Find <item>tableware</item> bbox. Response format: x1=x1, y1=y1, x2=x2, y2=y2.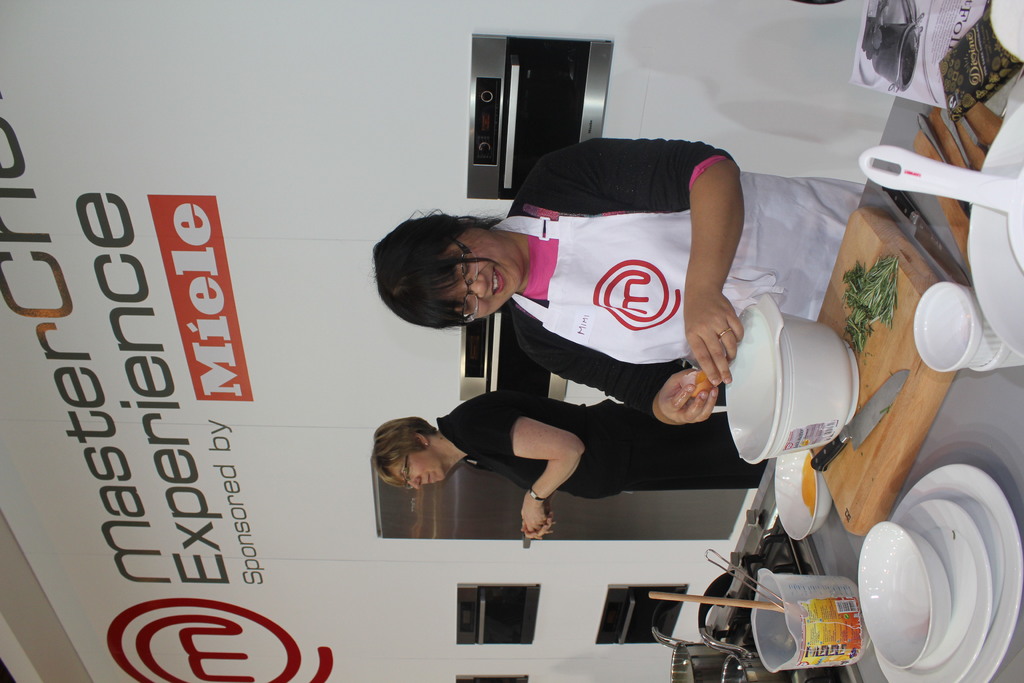
x1=955, y1=113, x2=989, y2=155.
